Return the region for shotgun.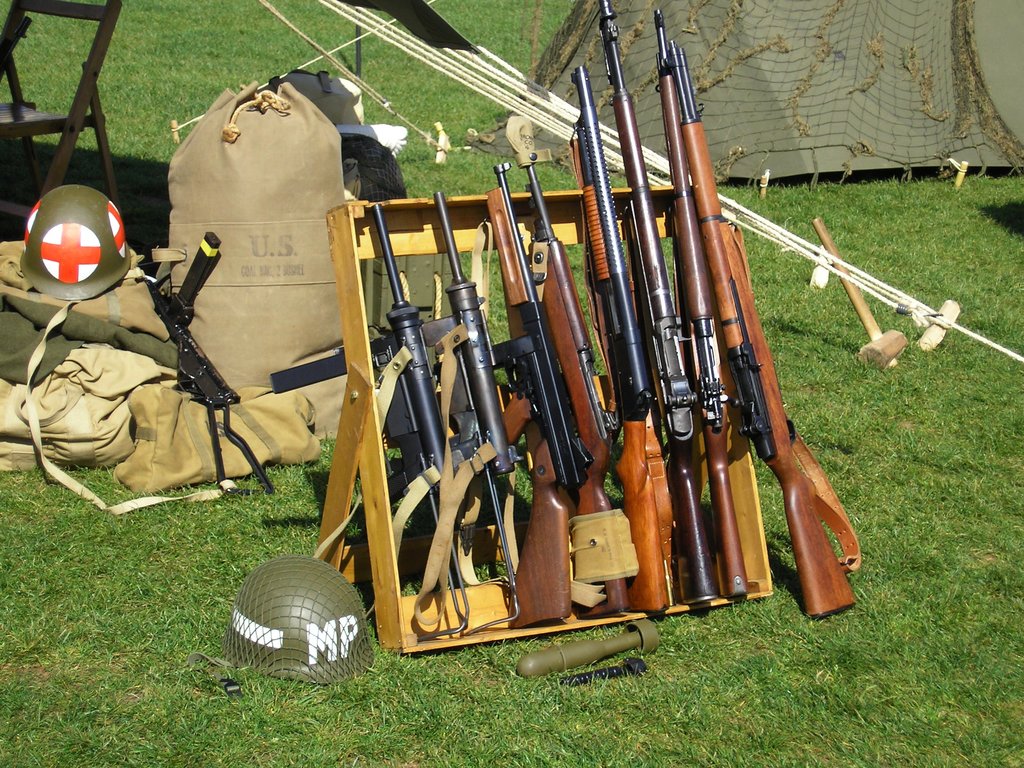
479,159,597,627.
